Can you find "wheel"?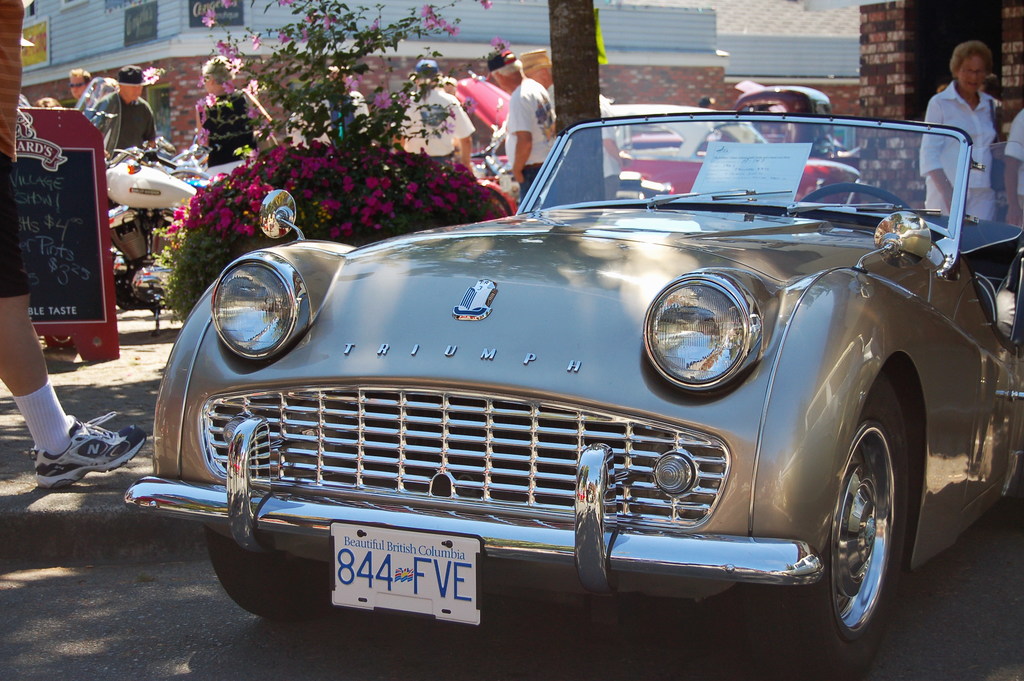
Yes, bounding box: box=[827, 395, 924, 637].
